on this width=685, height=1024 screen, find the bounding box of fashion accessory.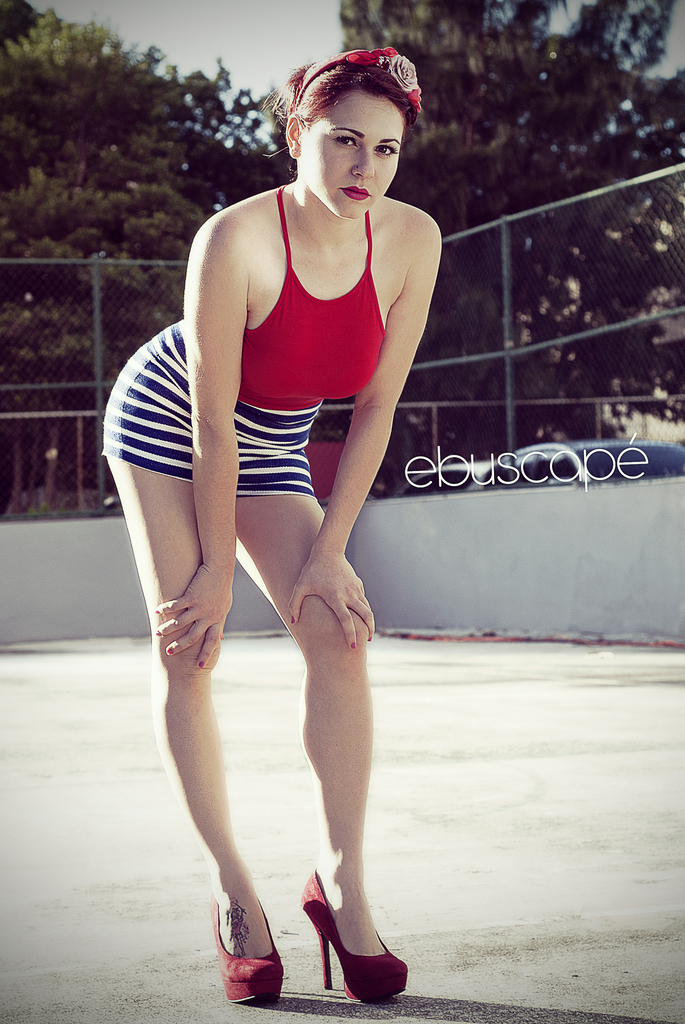
Bounding box: bbox=(153, 606, 161, 613).
